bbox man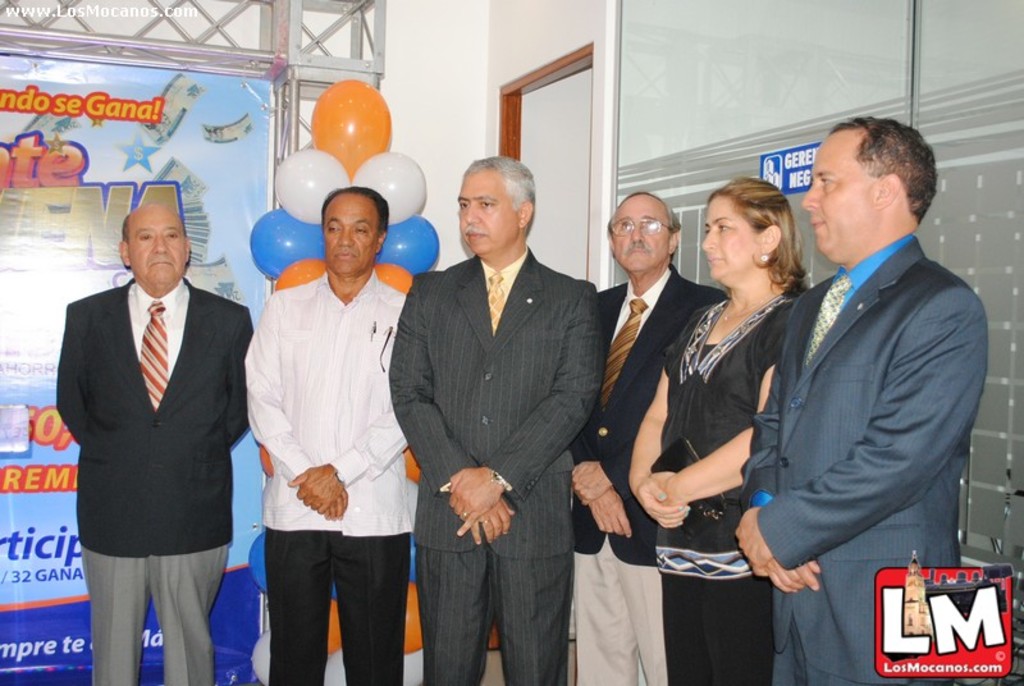
<bbox>381, 152, 596, 682</bbox>
